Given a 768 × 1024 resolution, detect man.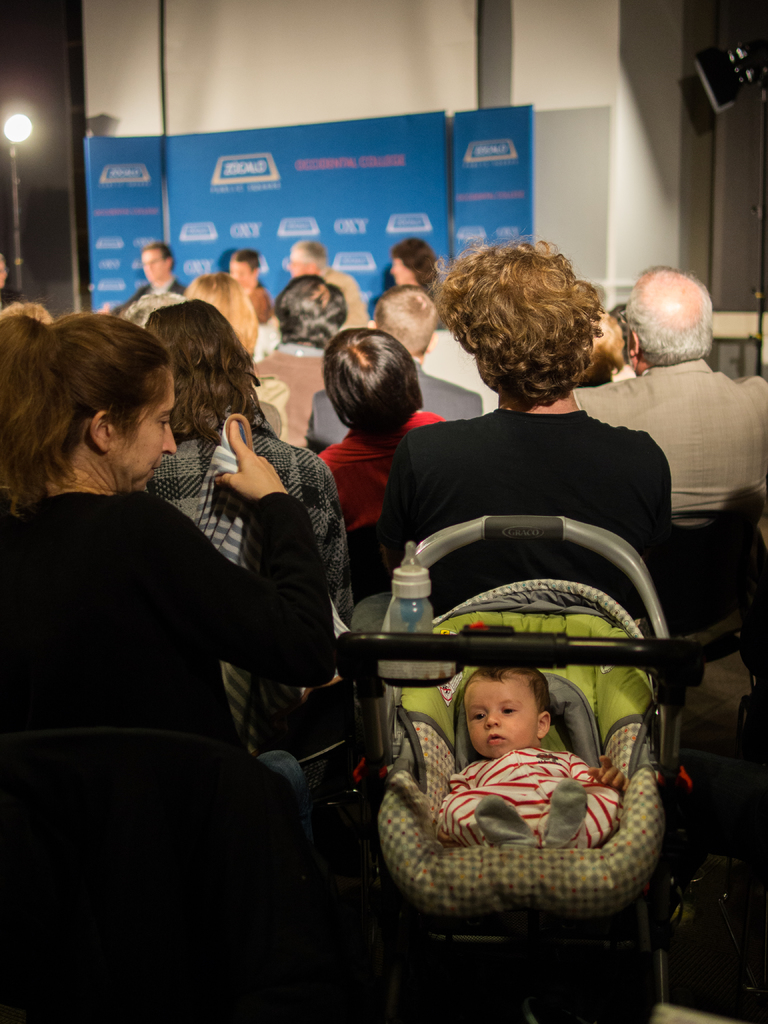
bbox=[113, 244, 186, 311].
